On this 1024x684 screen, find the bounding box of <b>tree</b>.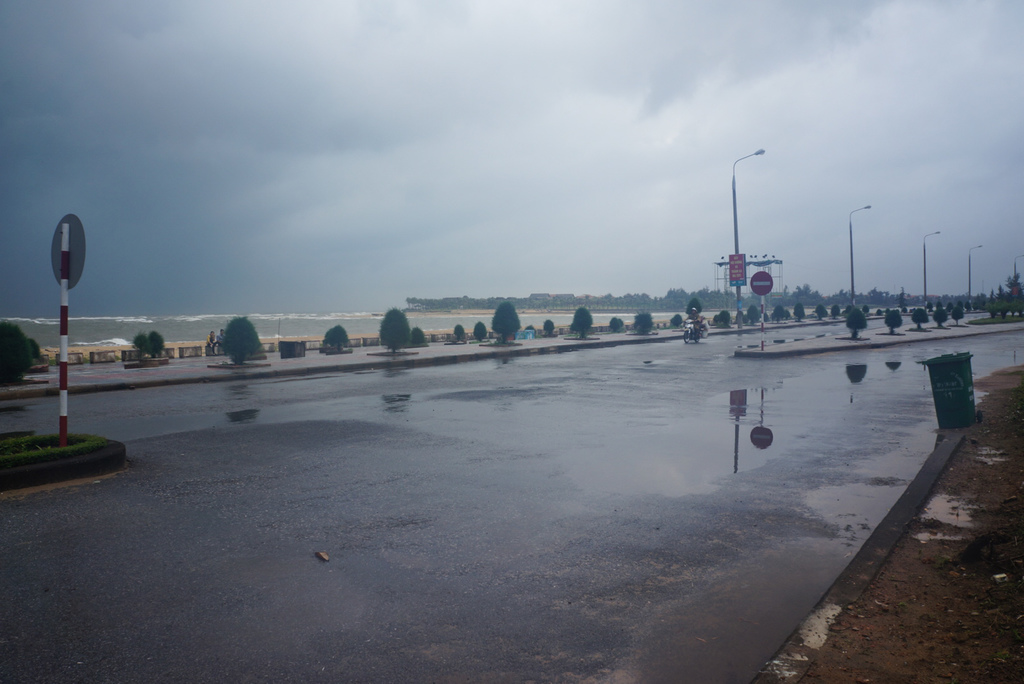
Bounding box: pyautogui.locateOnScreen(0, 320, 33, 386).
